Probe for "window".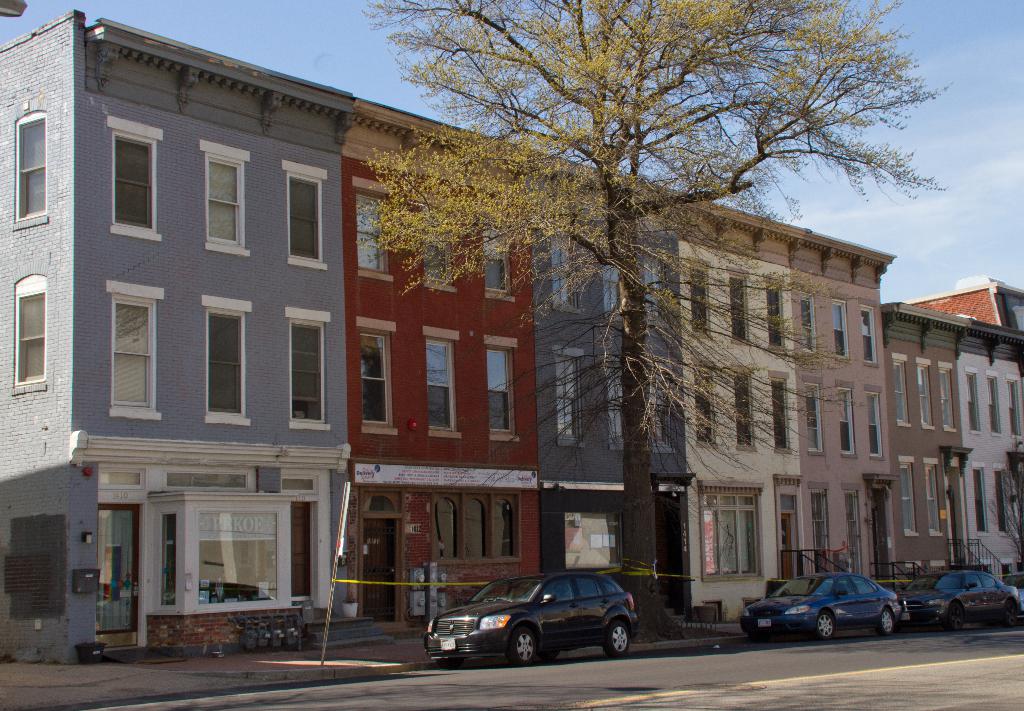
Probe result: (358,193,392,272).
